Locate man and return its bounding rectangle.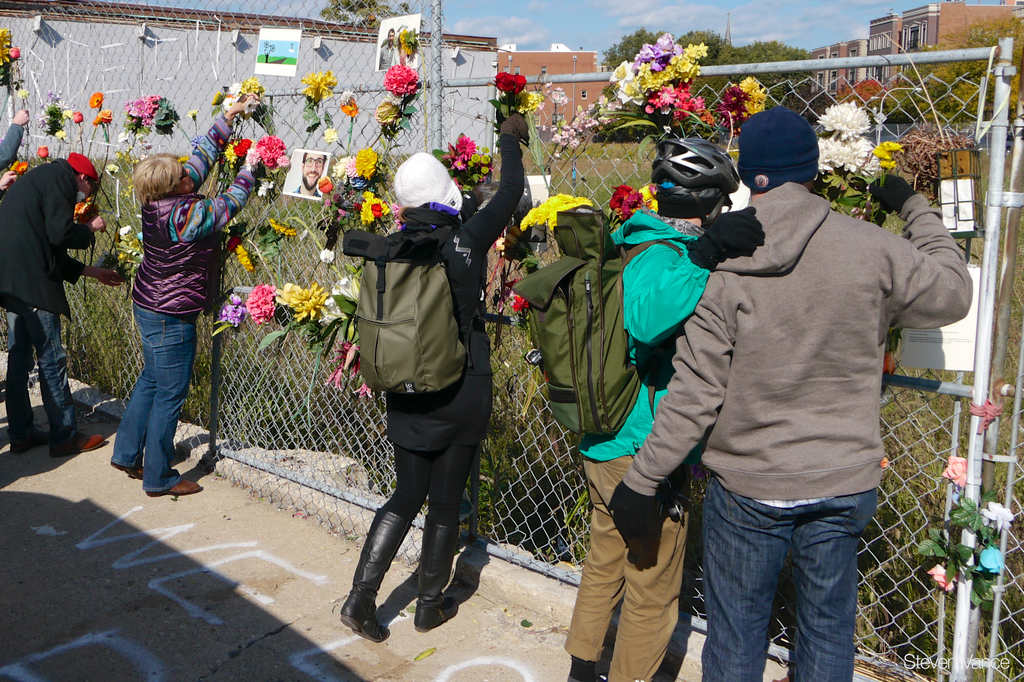
left=2, top=113, right=99, bottom=463.
